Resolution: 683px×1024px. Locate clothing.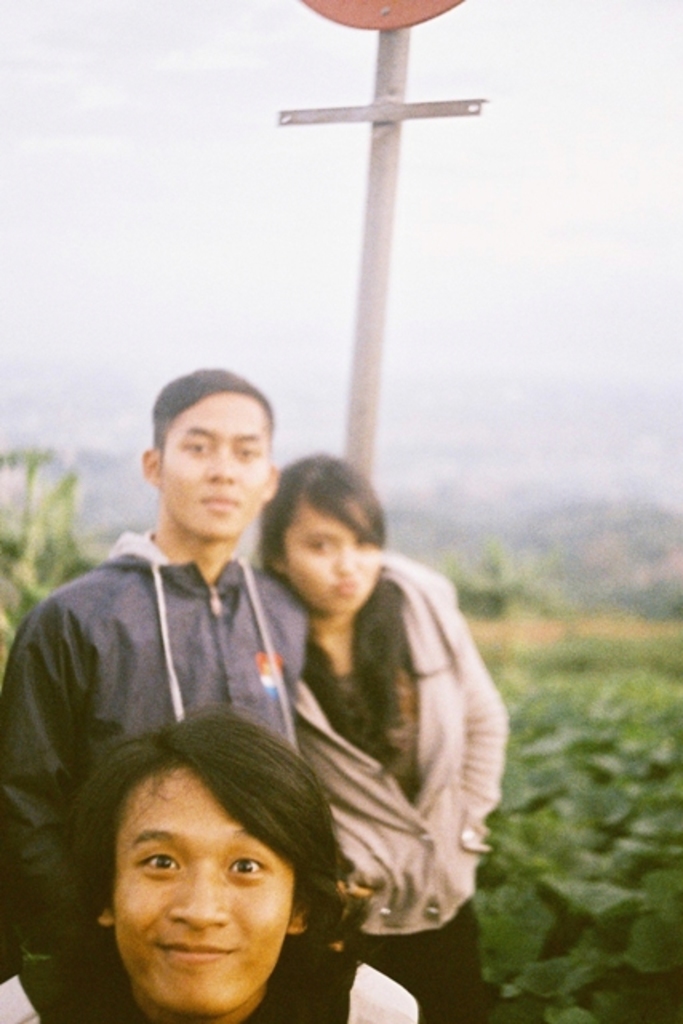
BBox(0, 512, 318, 925).
